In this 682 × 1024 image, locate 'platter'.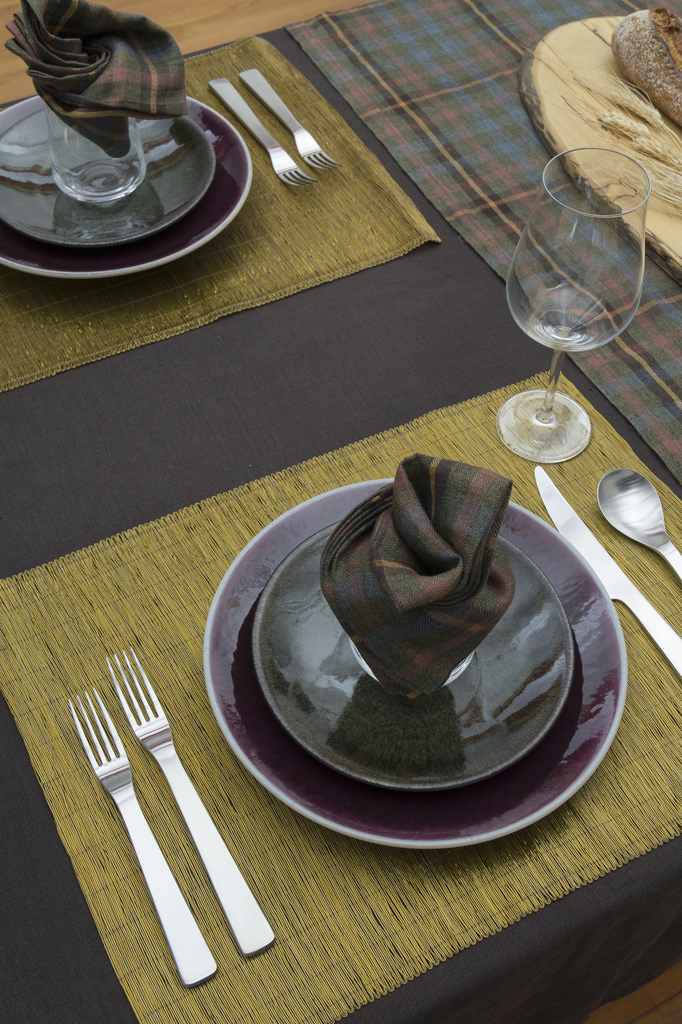
Bounding box: bbox(204, 483, 625, 852).
